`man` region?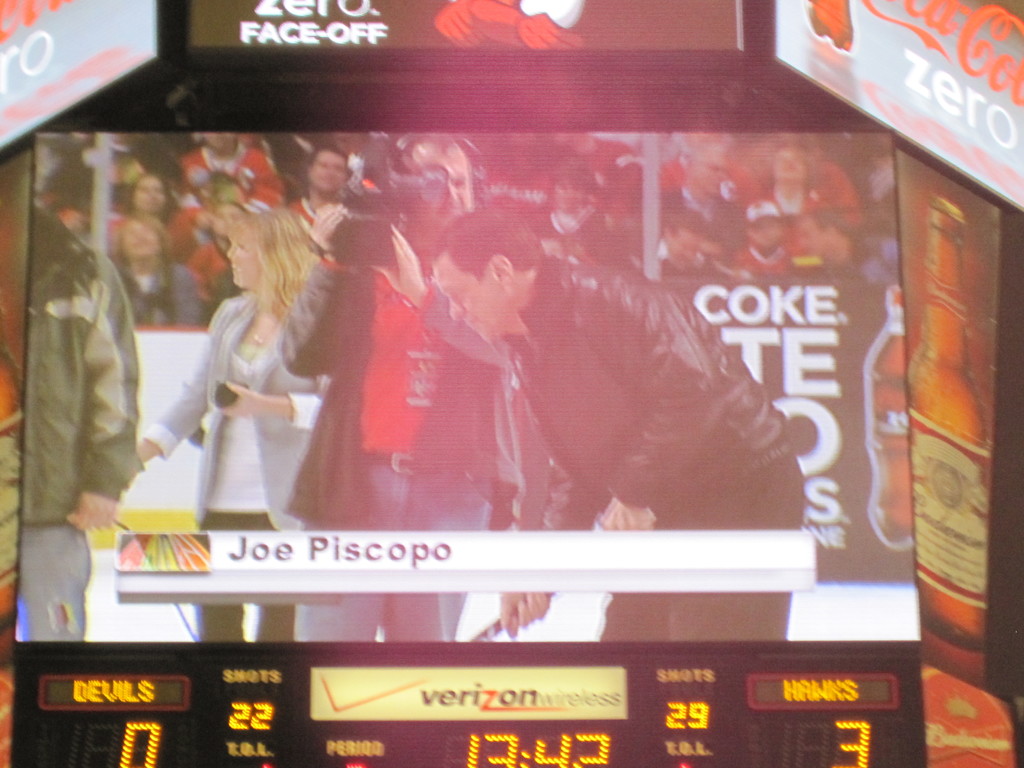
pyautogui.locateOnScreen(20, 184, 182, 630)
